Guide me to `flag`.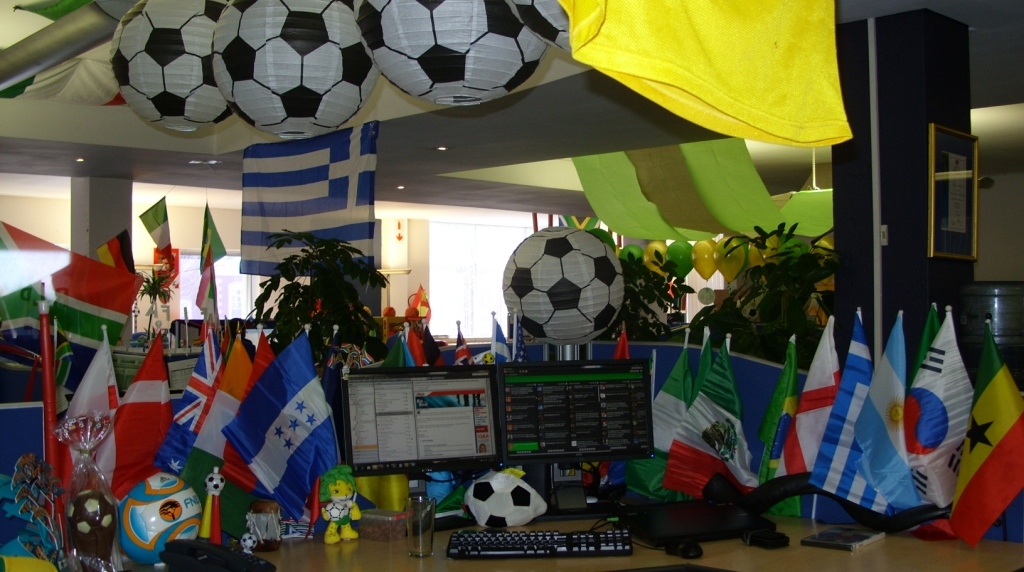
Guidance: x1=890 y1=315 x2=976 y2=504.
